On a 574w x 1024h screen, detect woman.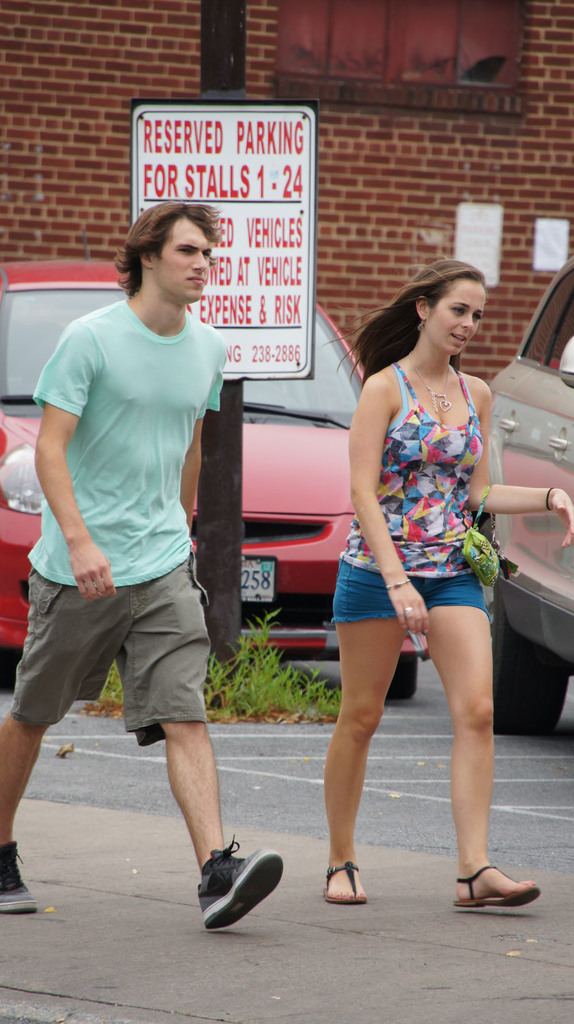
320,248,573,910.
